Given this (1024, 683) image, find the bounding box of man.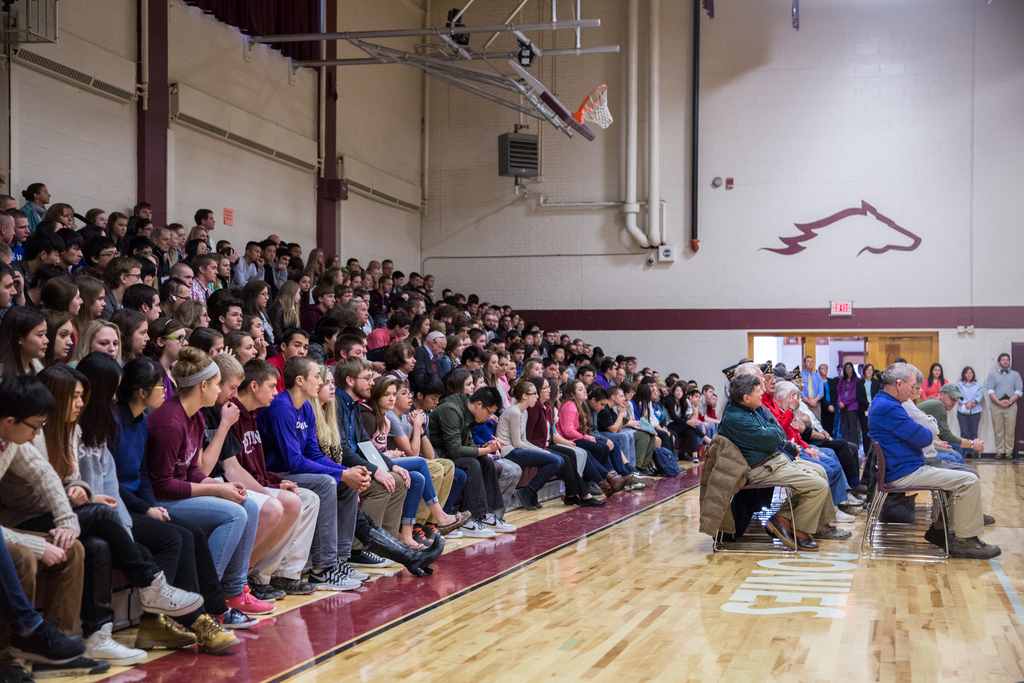
(x1=508, y1=345, x2=528, y2=377).
